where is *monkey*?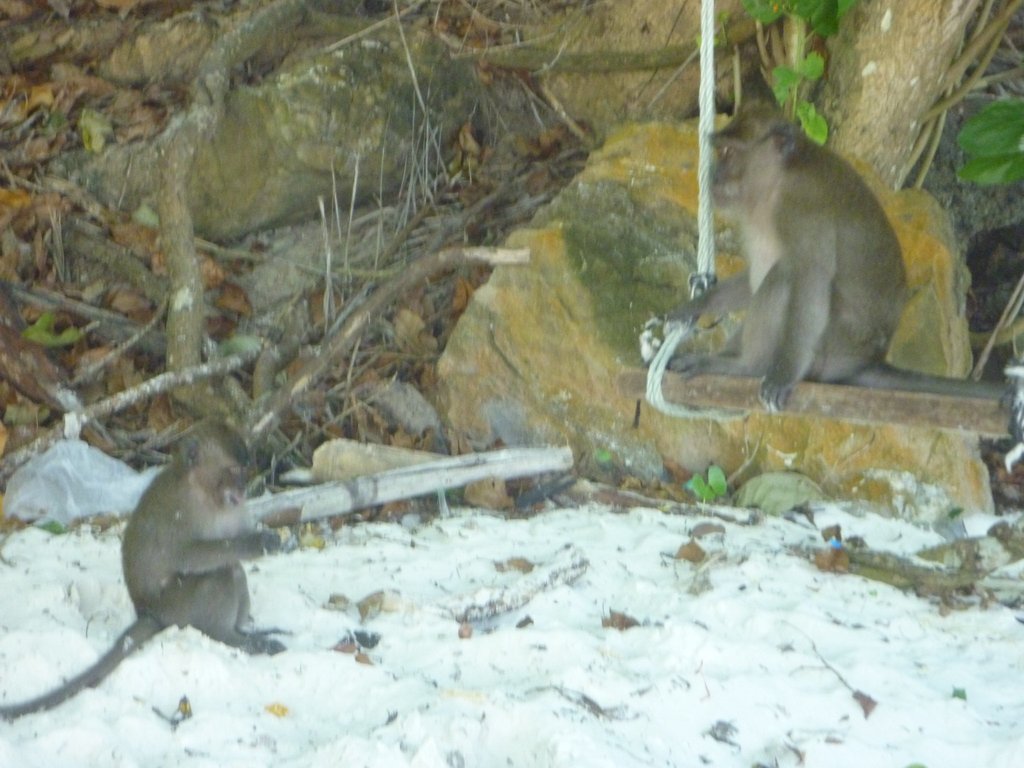
<region>0, 419, 291, 715</region>.
